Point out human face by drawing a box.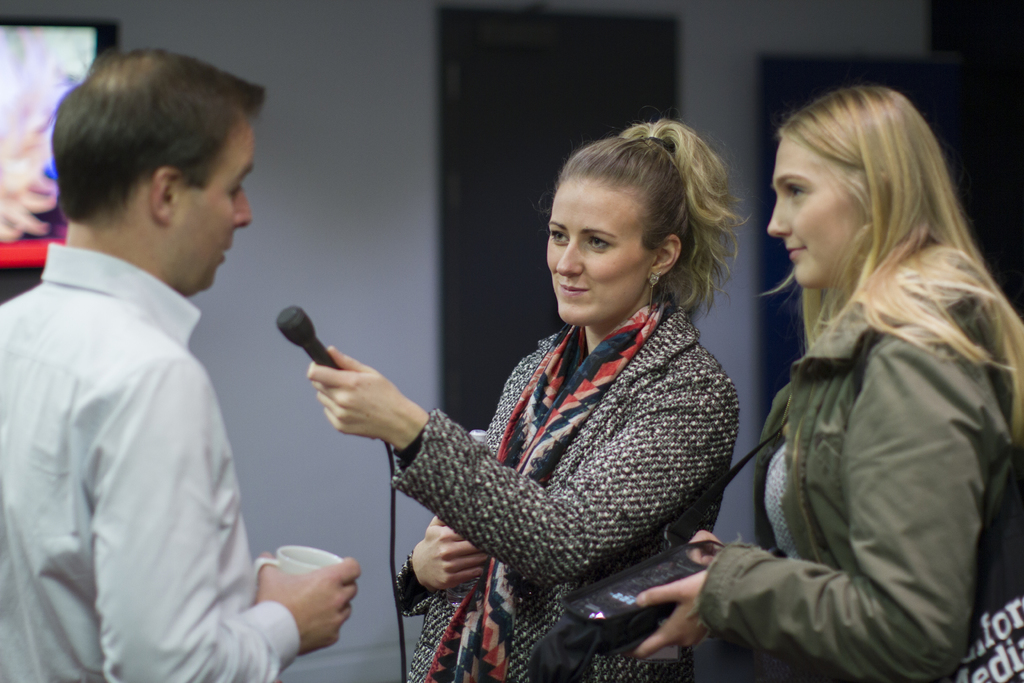
crop(176, 122, 248, 285).
